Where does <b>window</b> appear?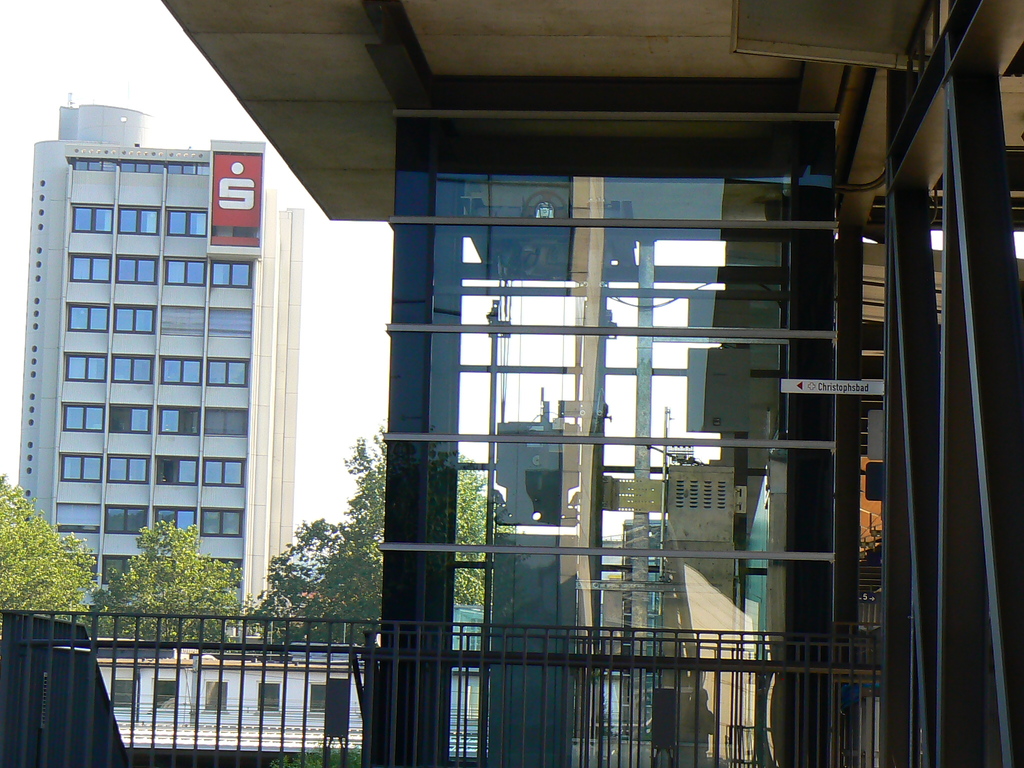
Appears at 154:680:182:709.
